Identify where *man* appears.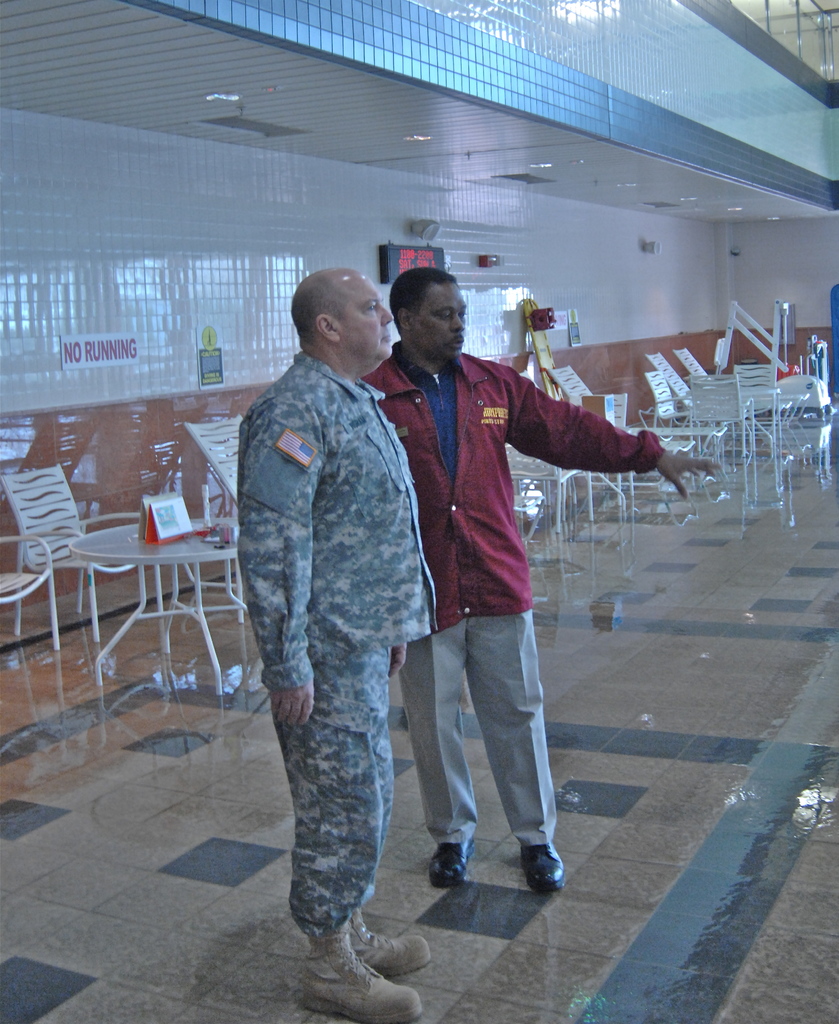
Appears at [373, 276, 634, 886].
